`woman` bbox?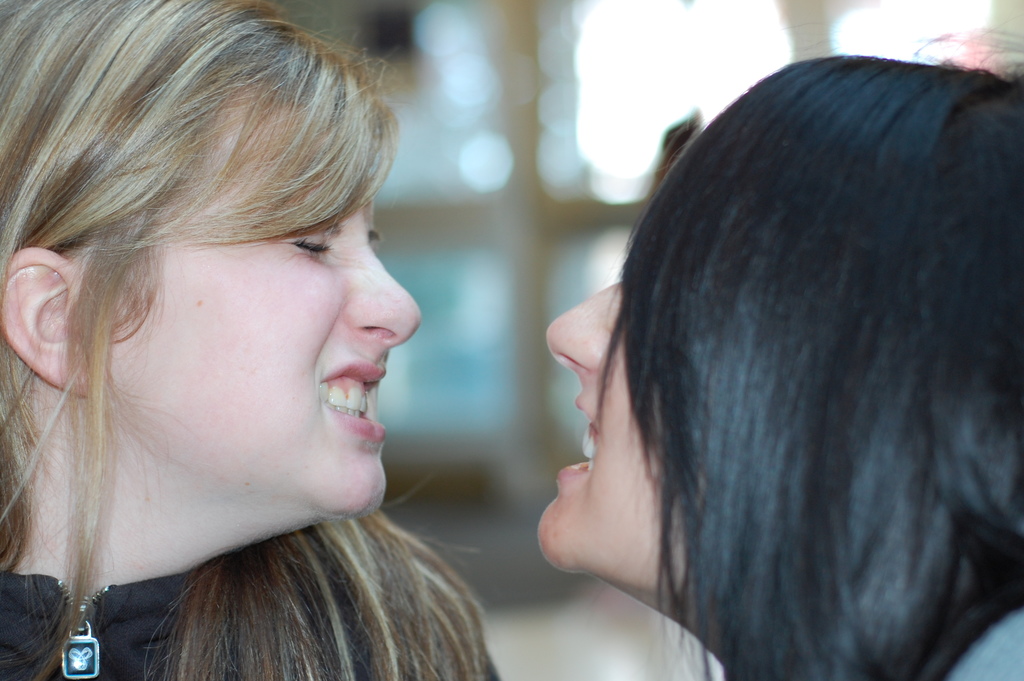
(x1=550, y1=33, x2=1023, y2=680)
